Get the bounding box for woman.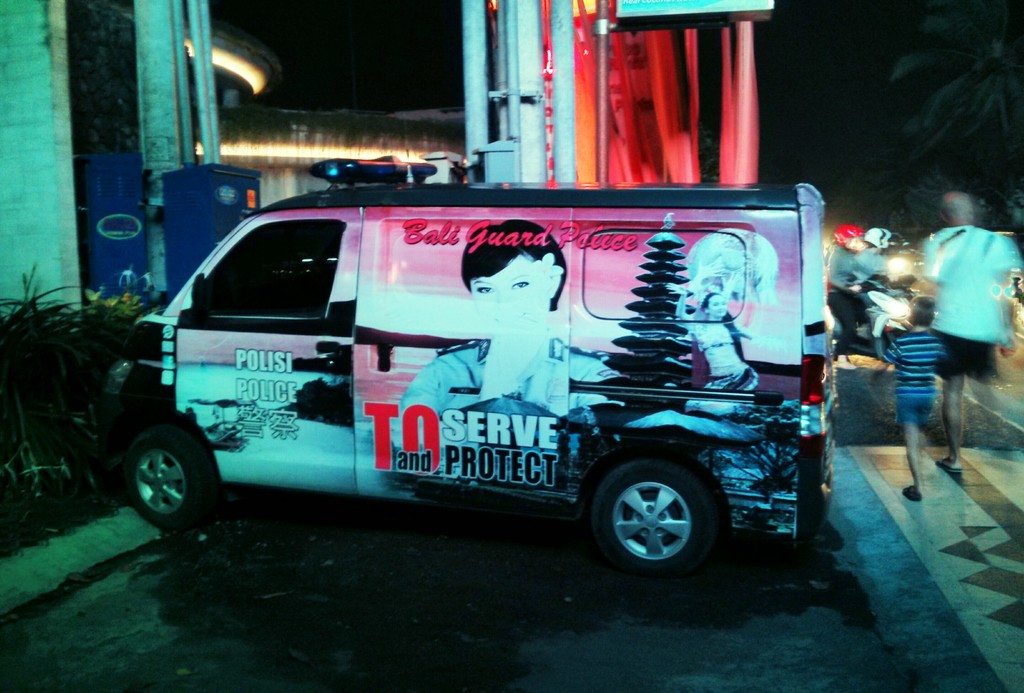
(680, 282, 756, 391).
